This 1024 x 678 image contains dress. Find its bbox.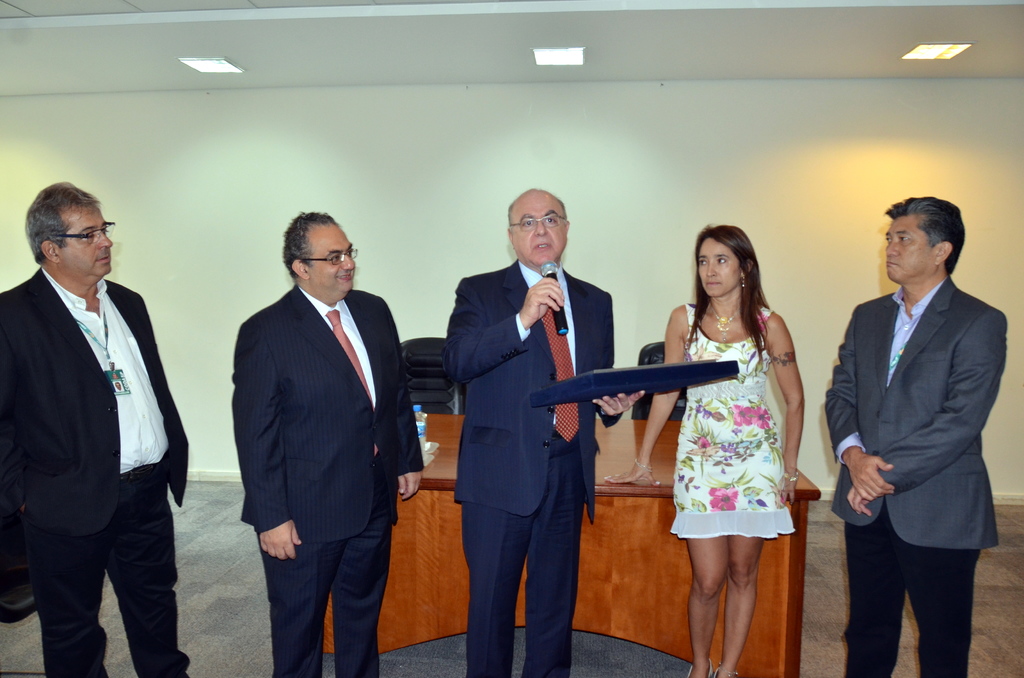
box(668, 302, 797, 538).
